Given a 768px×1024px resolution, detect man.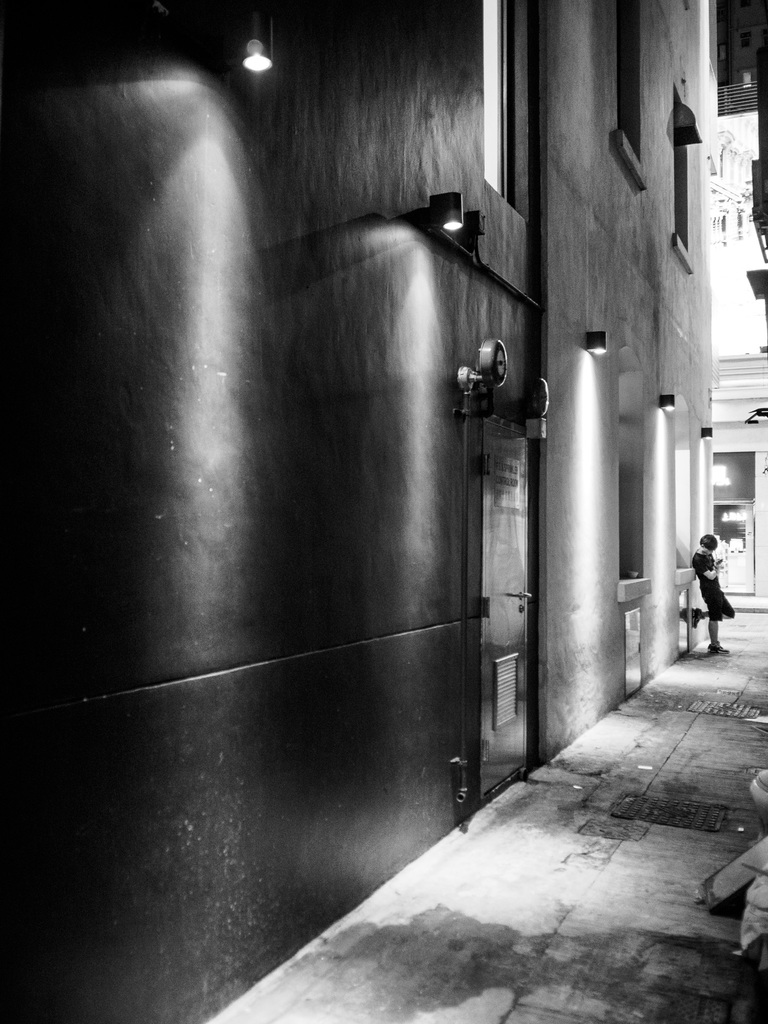
detection(682, 536, 733, 668).
